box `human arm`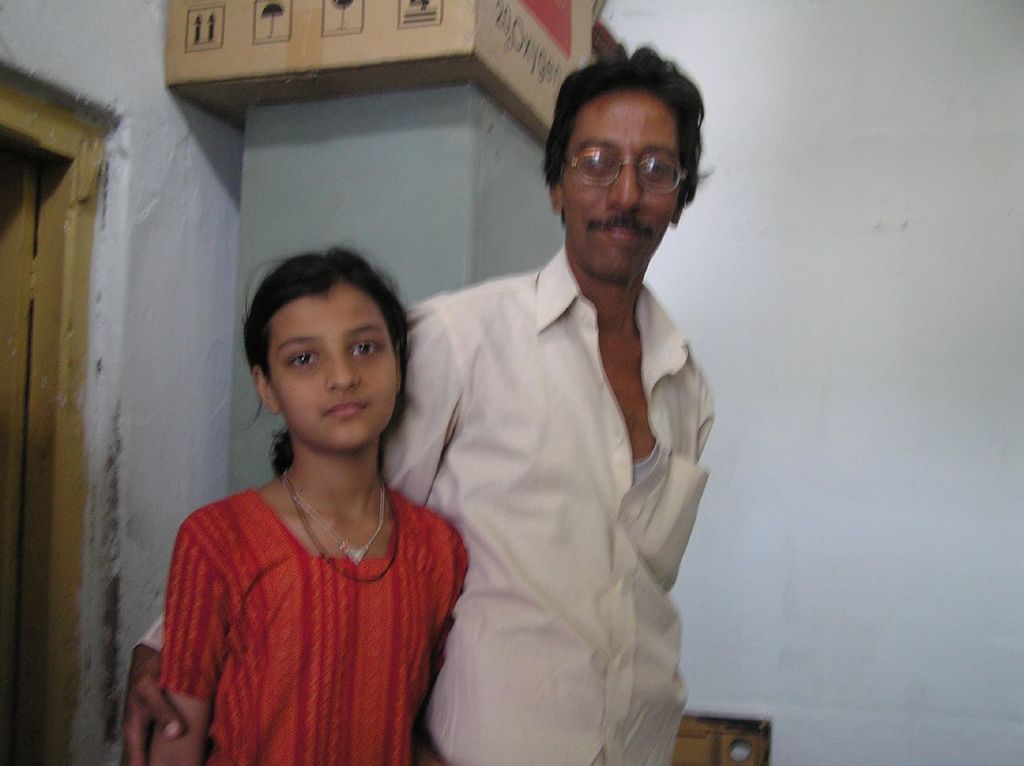
bbox=(123, 295, 462, 765)
